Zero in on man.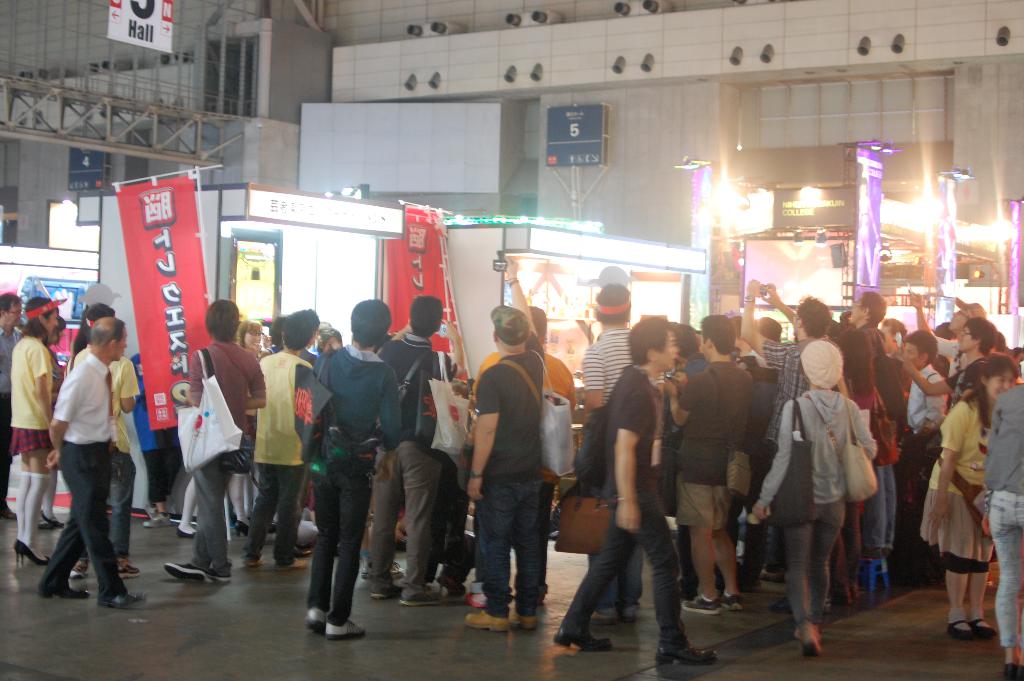
Zeroed in: [left=460, top=254, right=547, bottom=635].
